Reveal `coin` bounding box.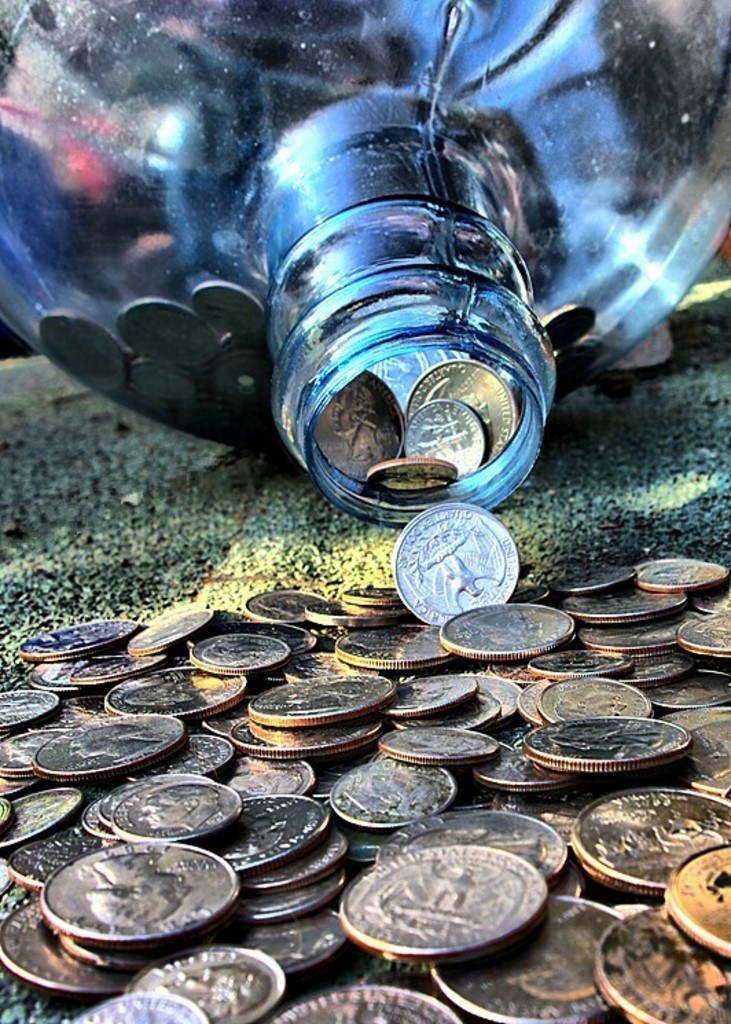
Revealed: {"left": 58, "top": 991, "right": 218, "bottom": 1023}.
